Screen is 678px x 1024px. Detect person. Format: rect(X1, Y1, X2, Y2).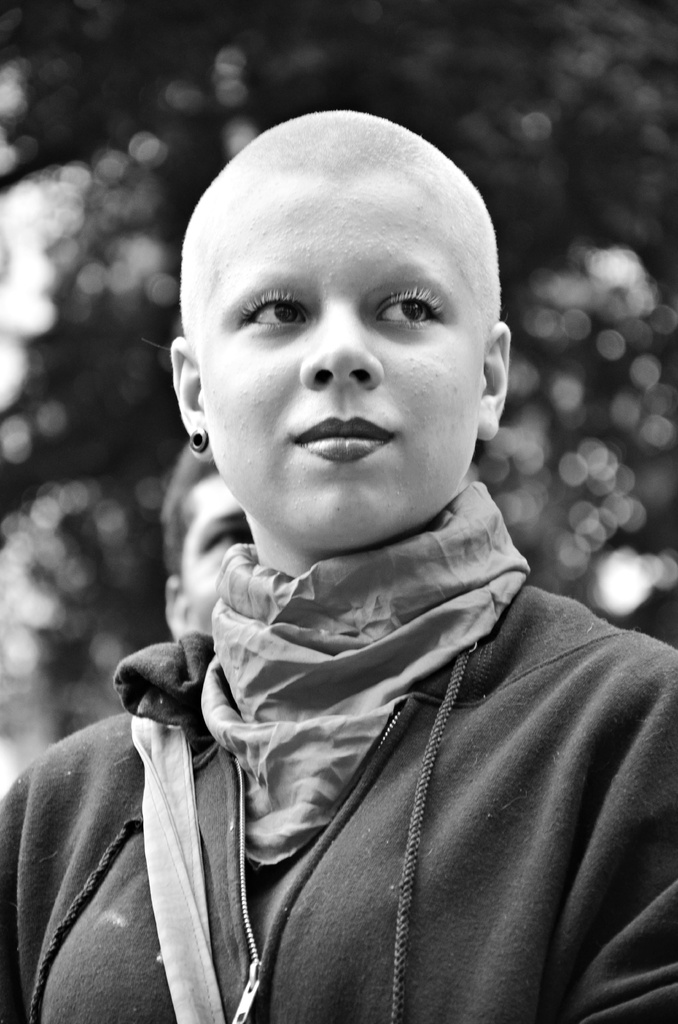
rect(0, 109, 677, 1023).
